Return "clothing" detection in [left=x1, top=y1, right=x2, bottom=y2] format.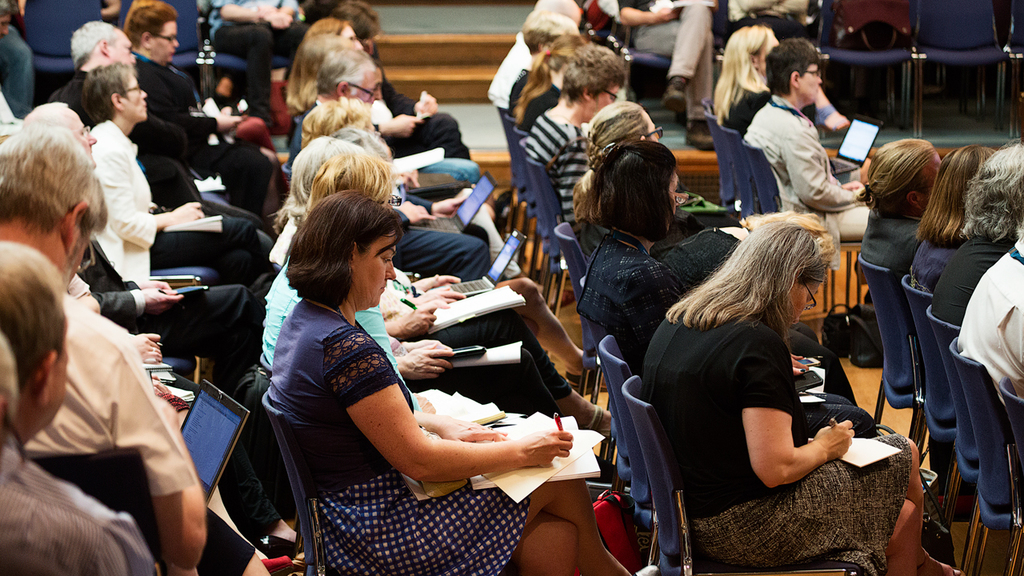
[left=83, top=223, right=263, bottom=381].
